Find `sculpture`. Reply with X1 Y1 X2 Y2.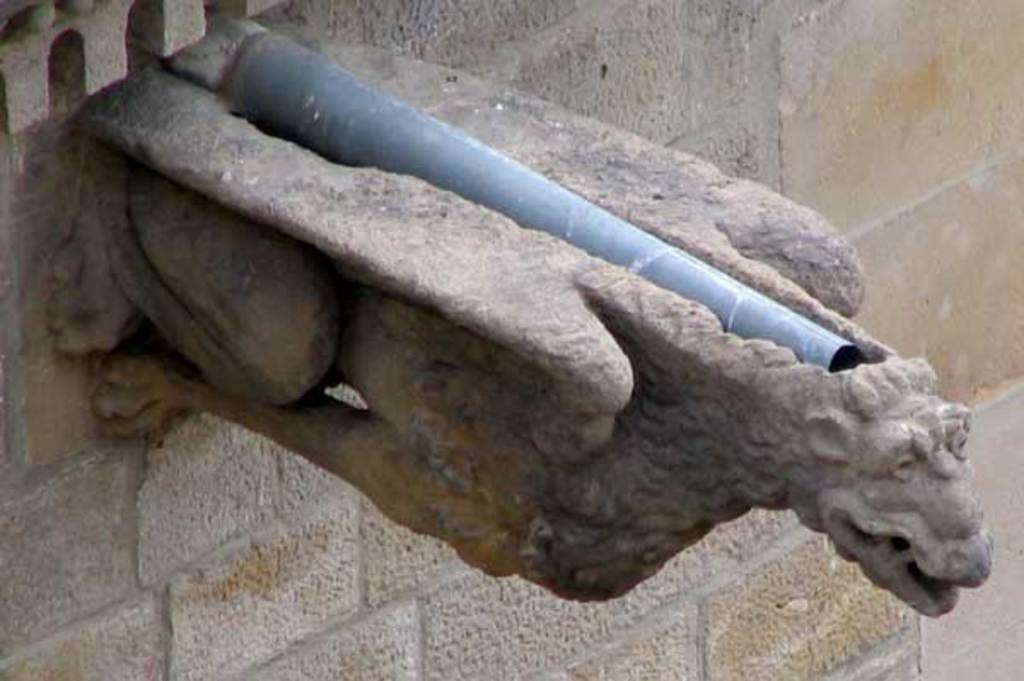
73 60 985 679.
